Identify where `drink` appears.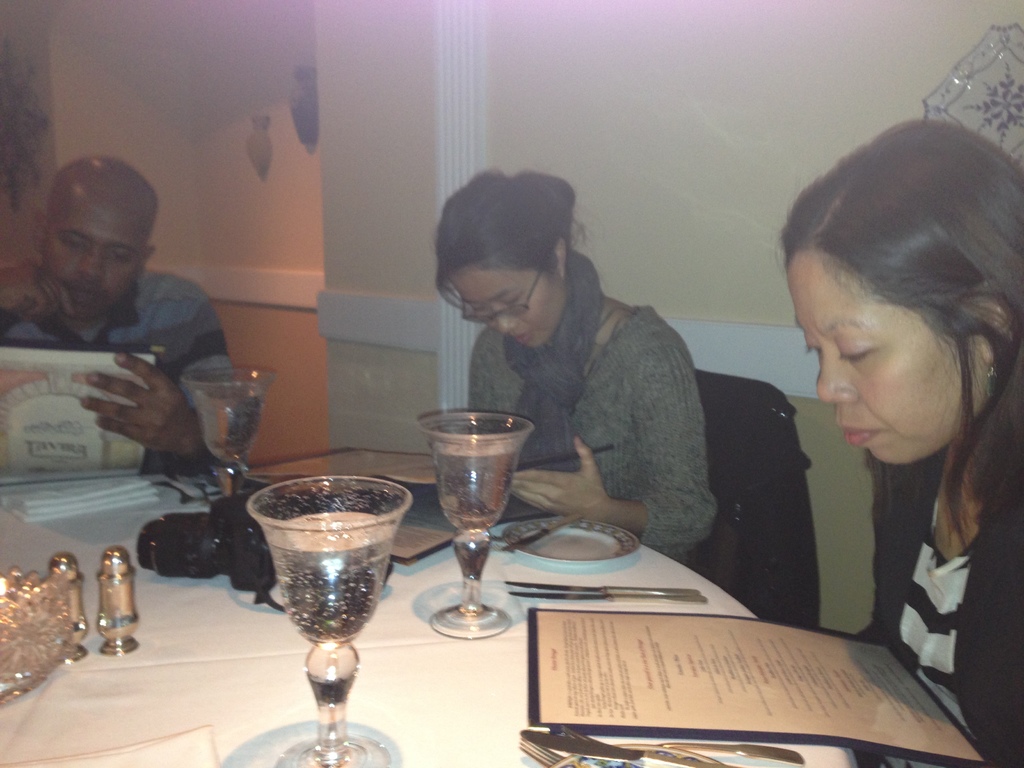
Appears at <box>193,395,262,463</box>.
